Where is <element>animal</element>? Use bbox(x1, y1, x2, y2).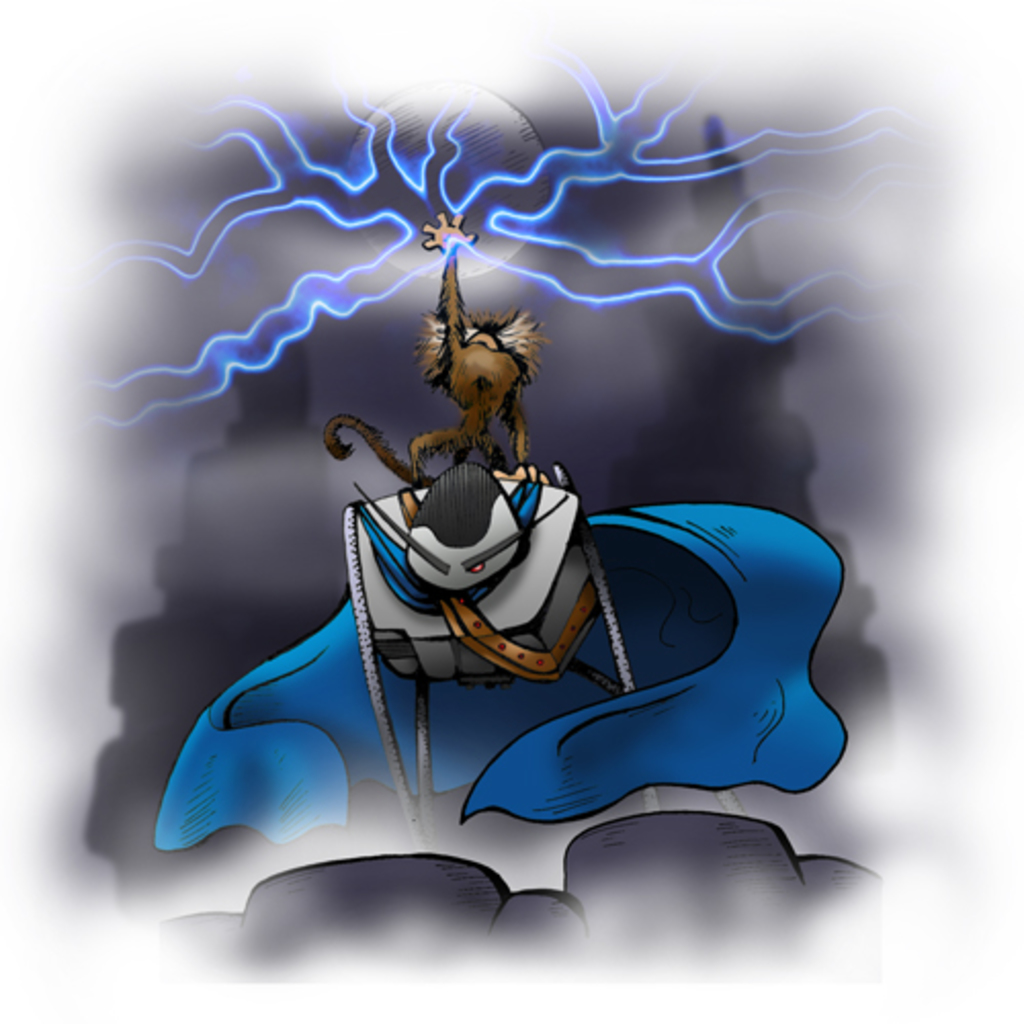
bbox(324, 213, 549, 483).
